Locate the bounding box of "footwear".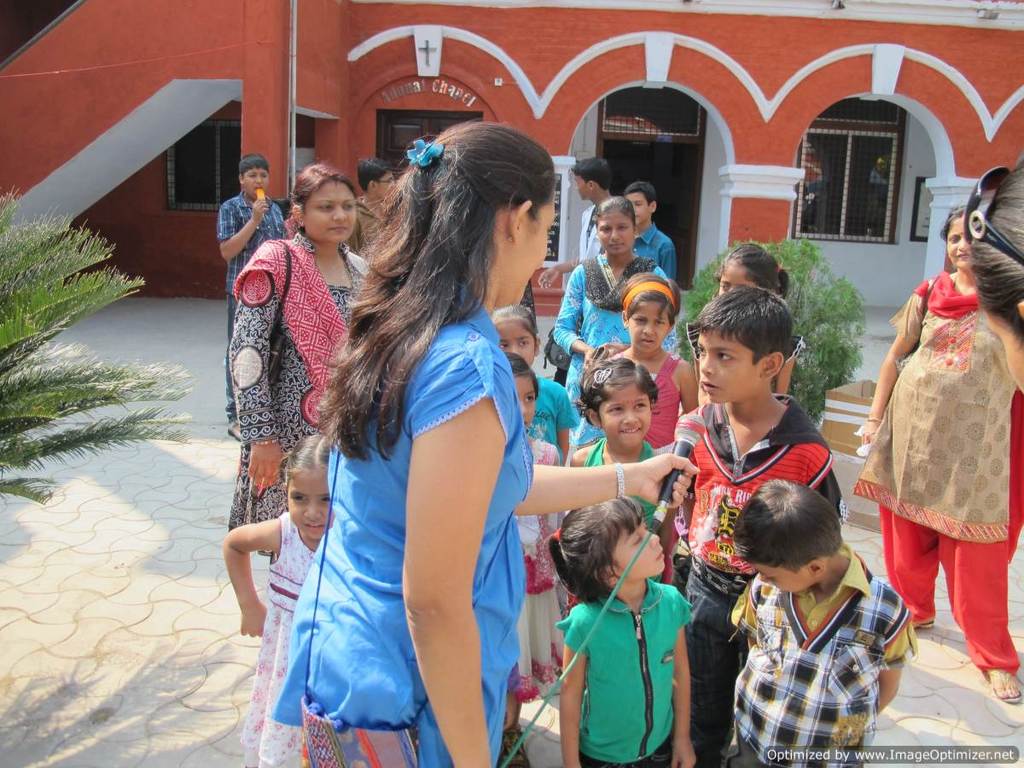
Bounding box: (921, 618, 940, 635).
